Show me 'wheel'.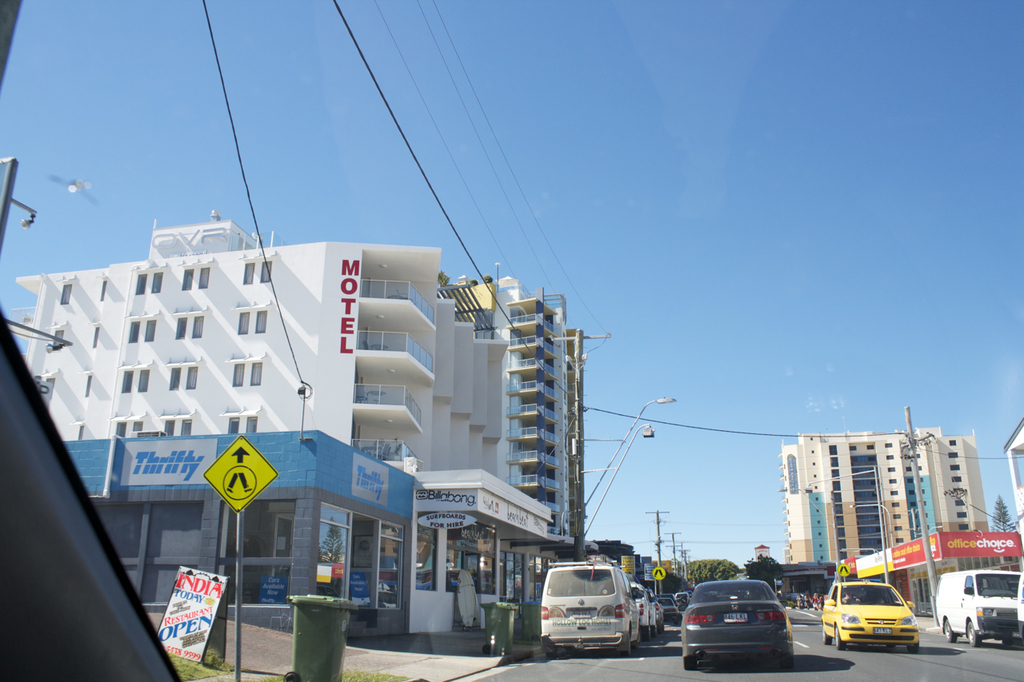
'wheel' is here: [left=642, top=620, right=650, bottom=639].
